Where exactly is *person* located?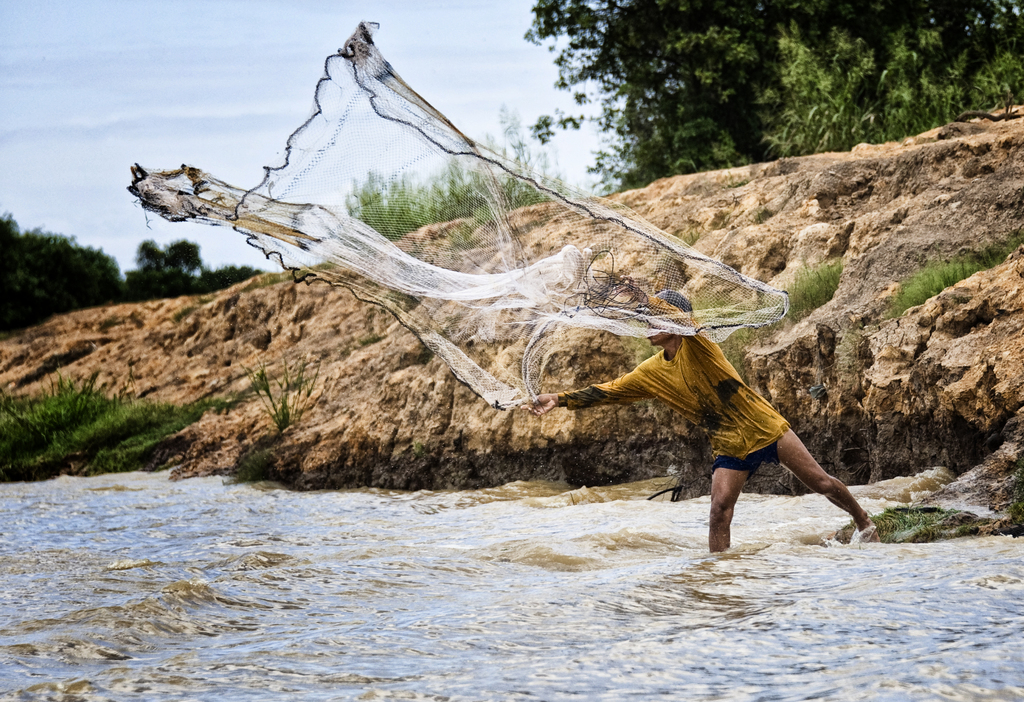
Its bounding box is (left=571, top=278, right=871, bottom=558).
